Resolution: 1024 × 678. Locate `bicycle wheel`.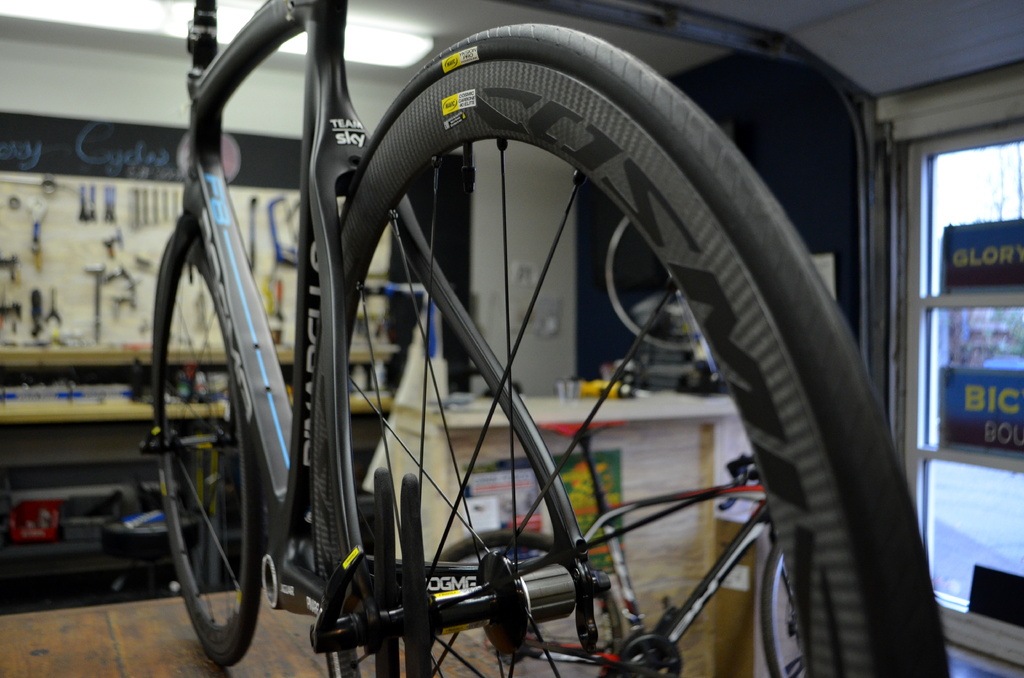
rect(153, 225, 264, 671).
